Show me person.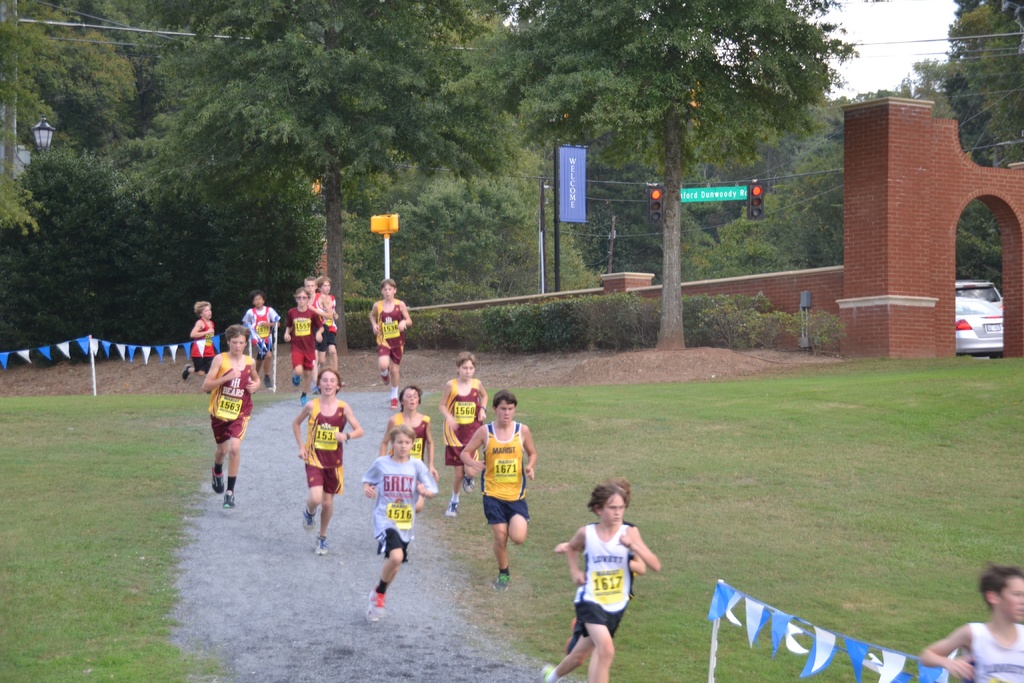
person is here: {"x1": 197, "y1": 320, "x2": 260, "y2": 504}.
